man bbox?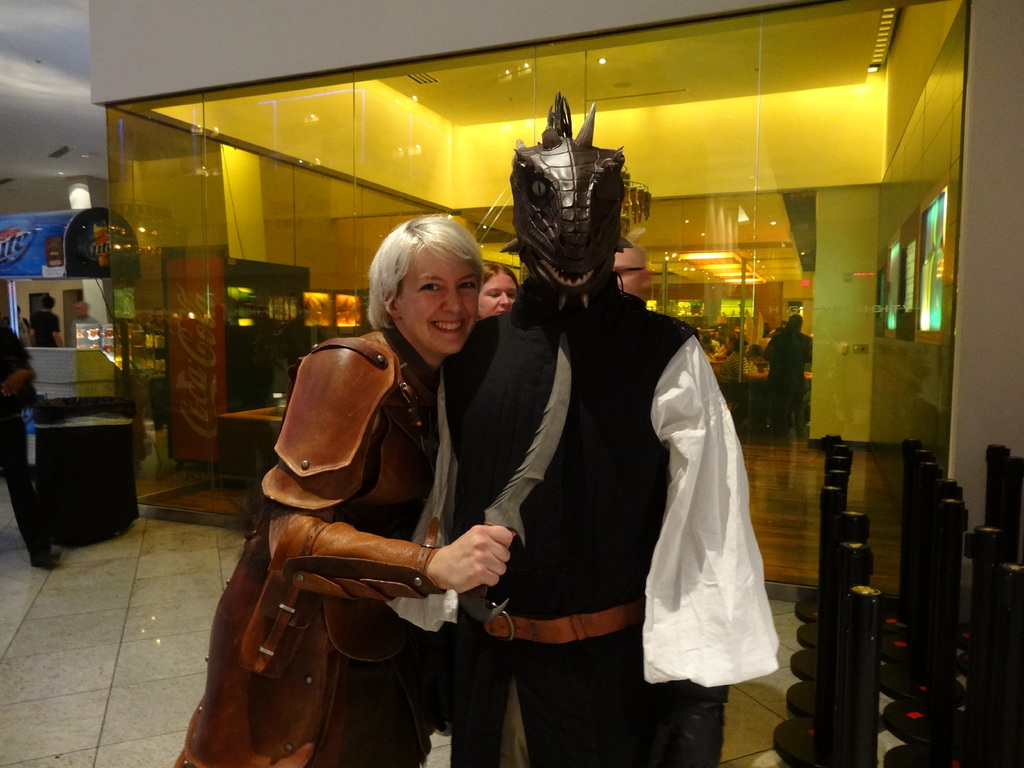
(722,333,752,380)
